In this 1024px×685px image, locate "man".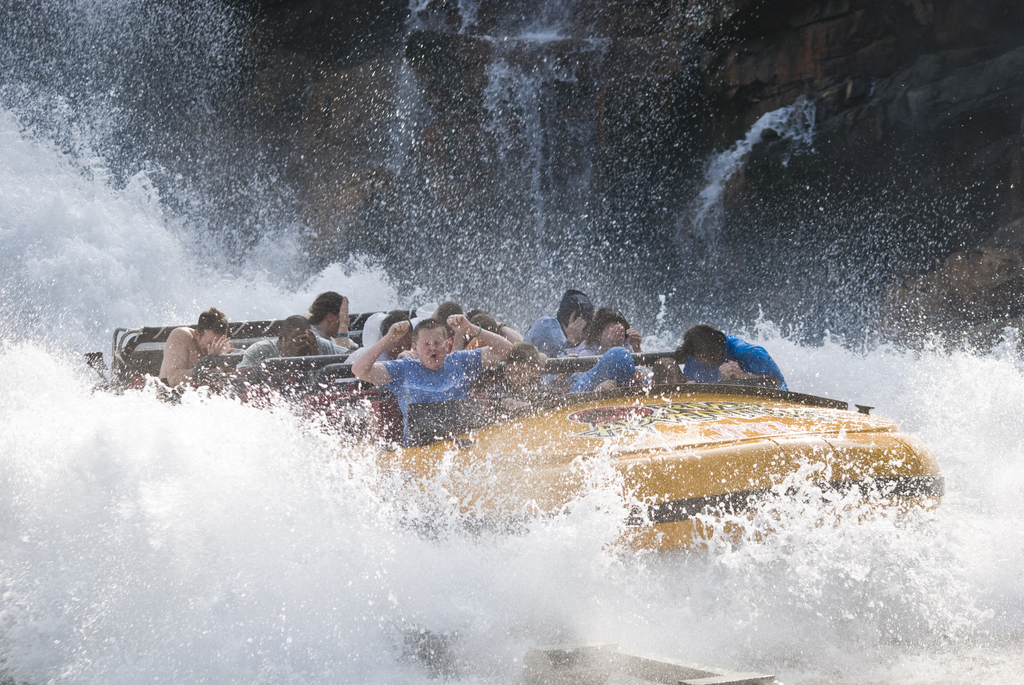
Bounding box: 239:319:355:366.
